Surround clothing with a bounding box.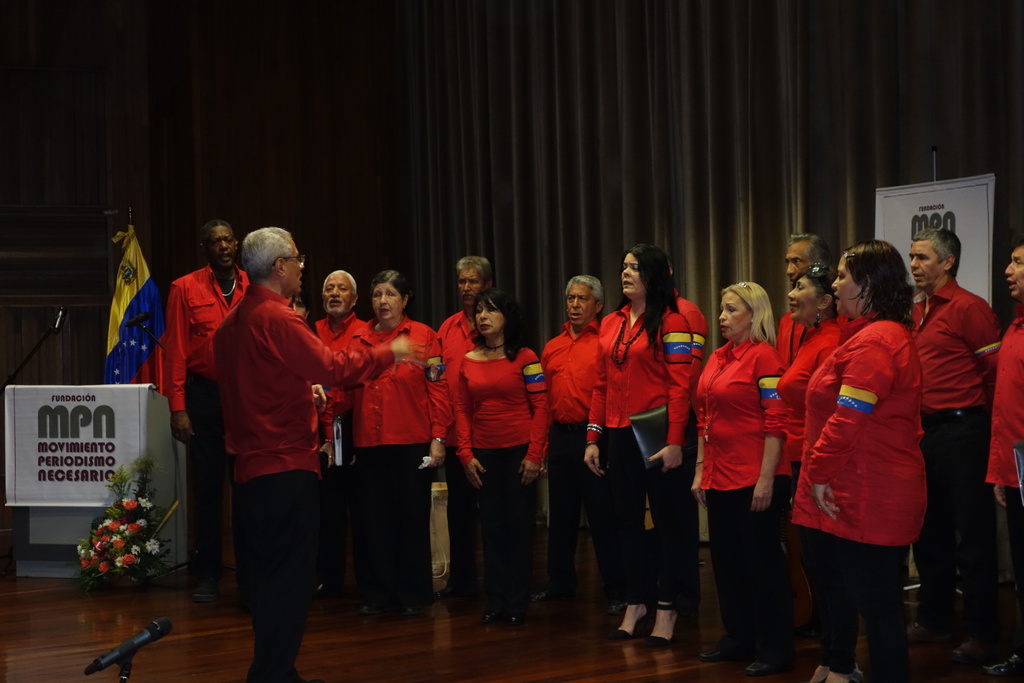
rect(305, 314, 368, 440).
